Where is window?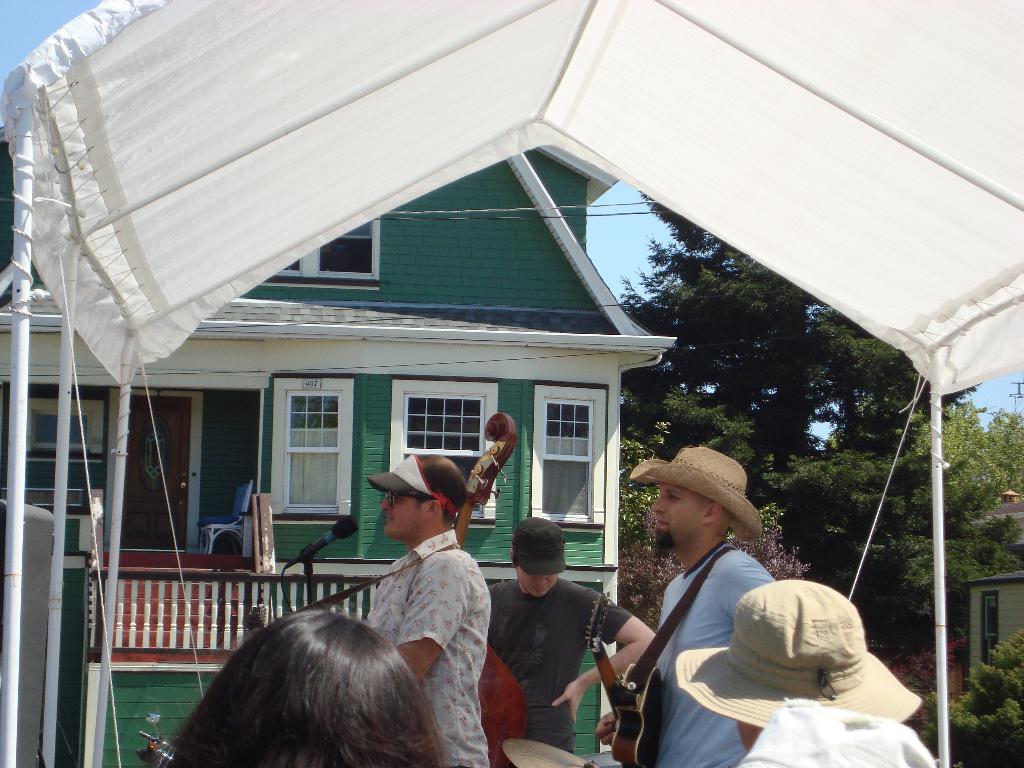
273, 374, 335, 515.
